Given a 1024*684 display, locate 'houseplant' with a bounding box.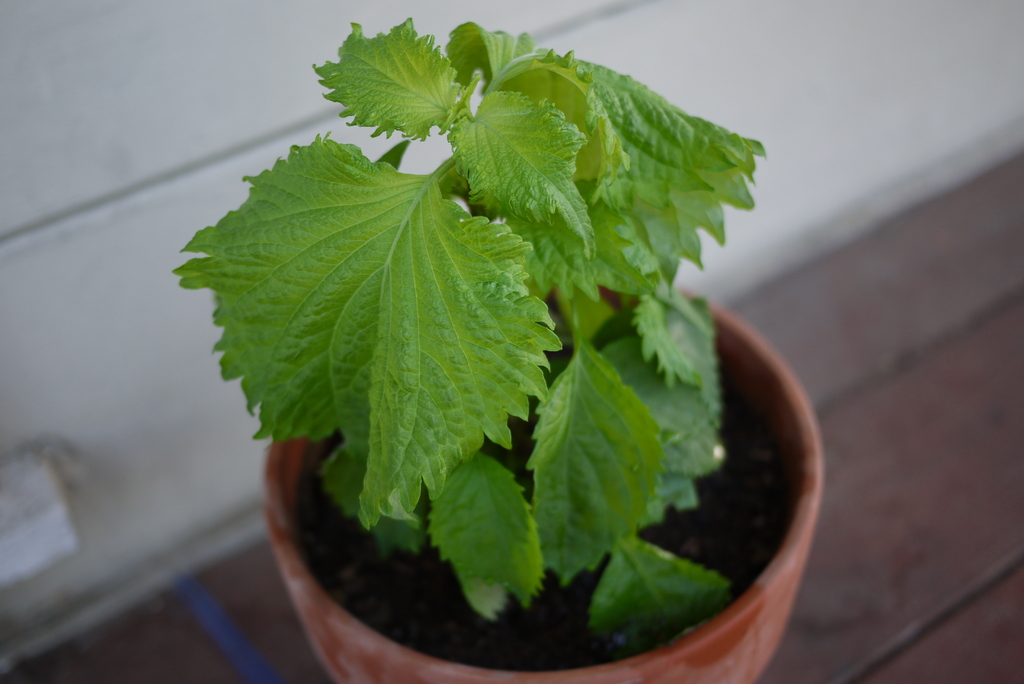
Located: l=159, t=40, r=819, b=669.
